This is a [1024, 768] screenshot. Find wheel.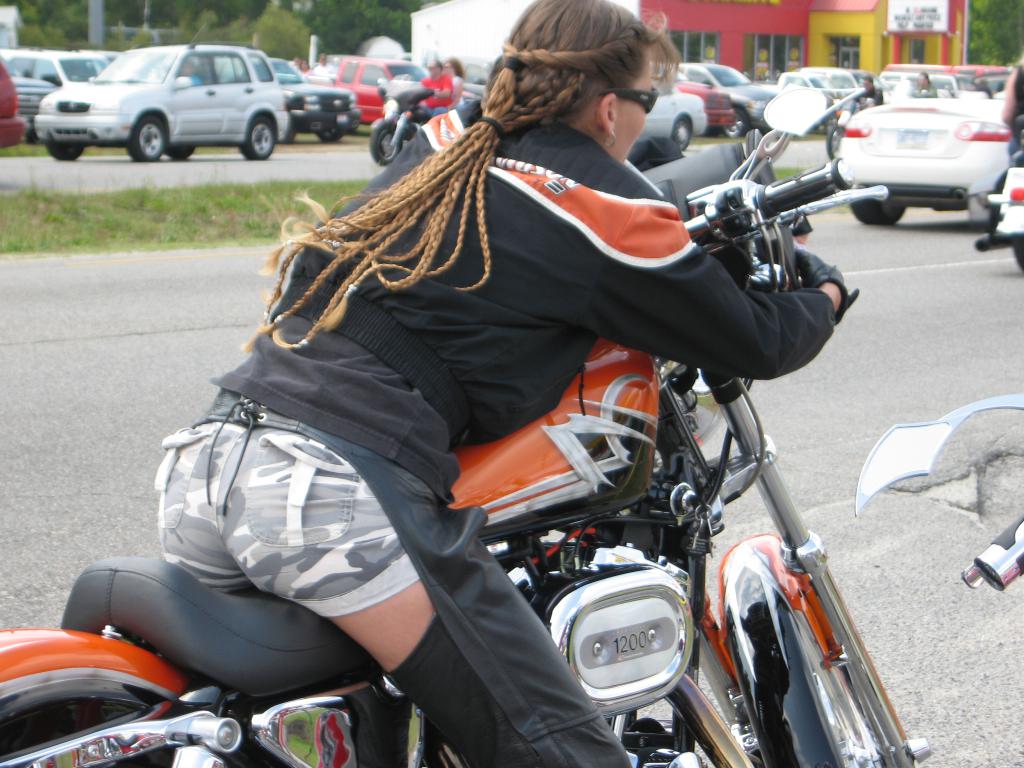
Bounding box: Rect(1011, 239, 1023, 271).
